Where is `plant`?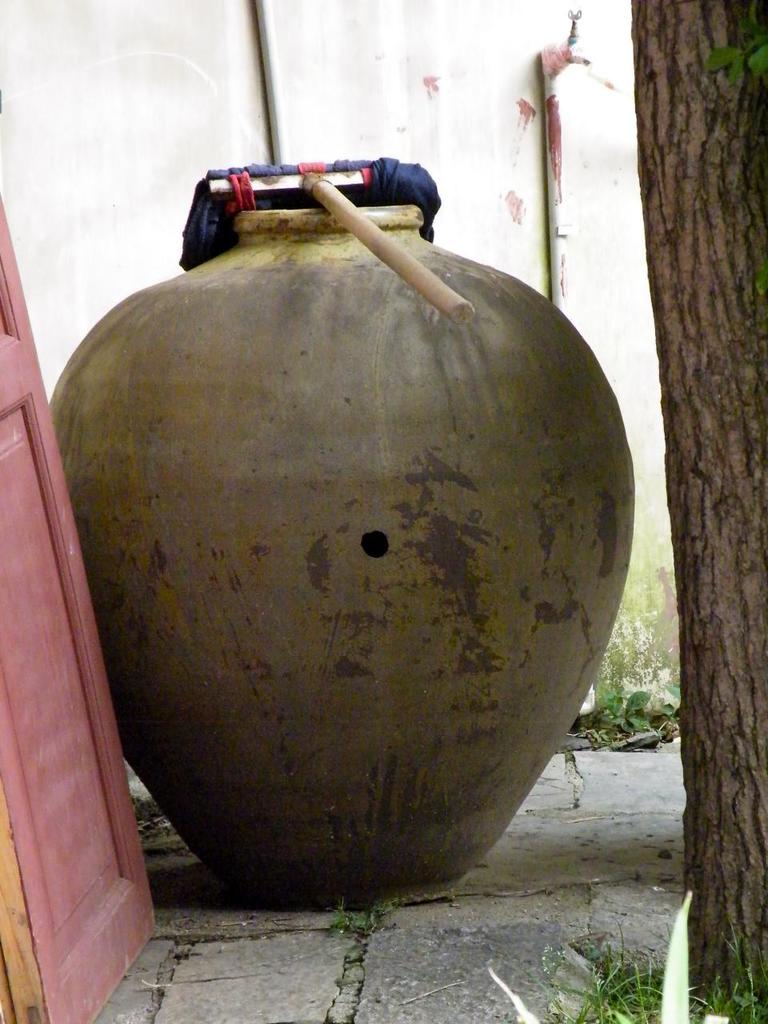
locate(487, 881, 697, 1023).
